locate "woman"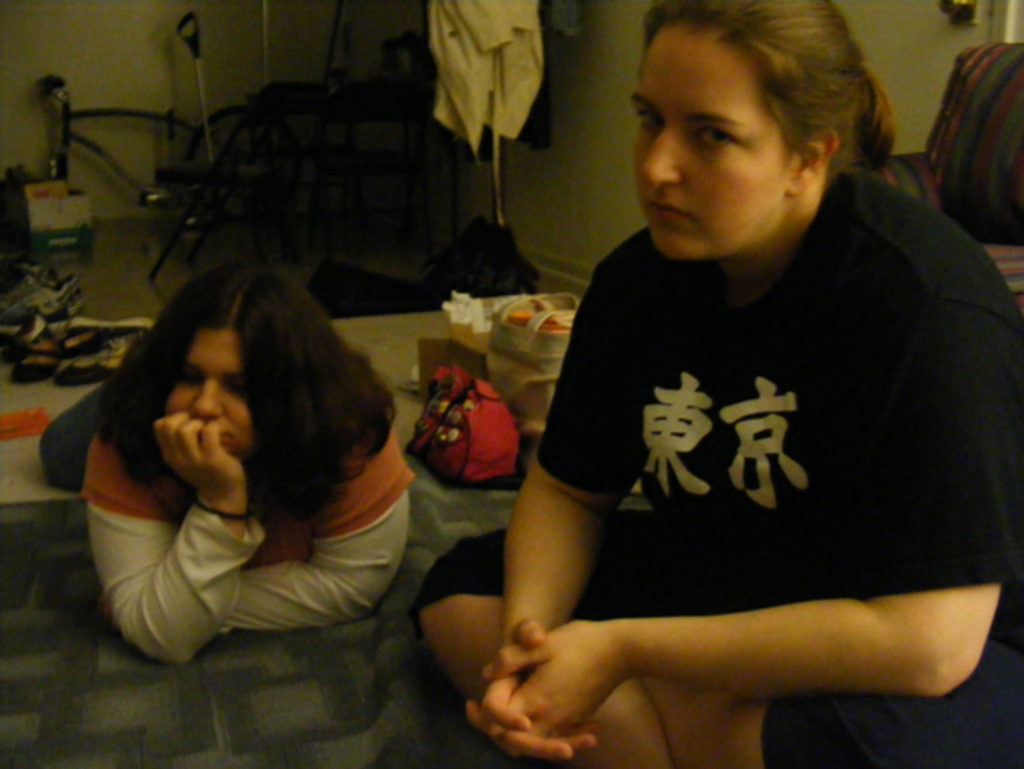
region(409, 0, 1022, 767)
